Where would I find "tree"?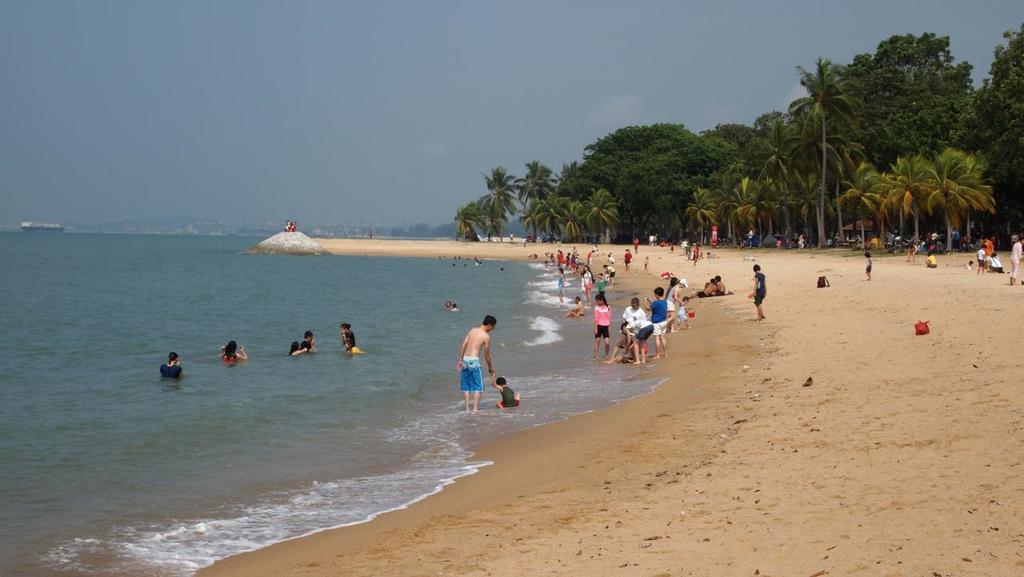
At left=824, top=138, right=864, bottom=226.
